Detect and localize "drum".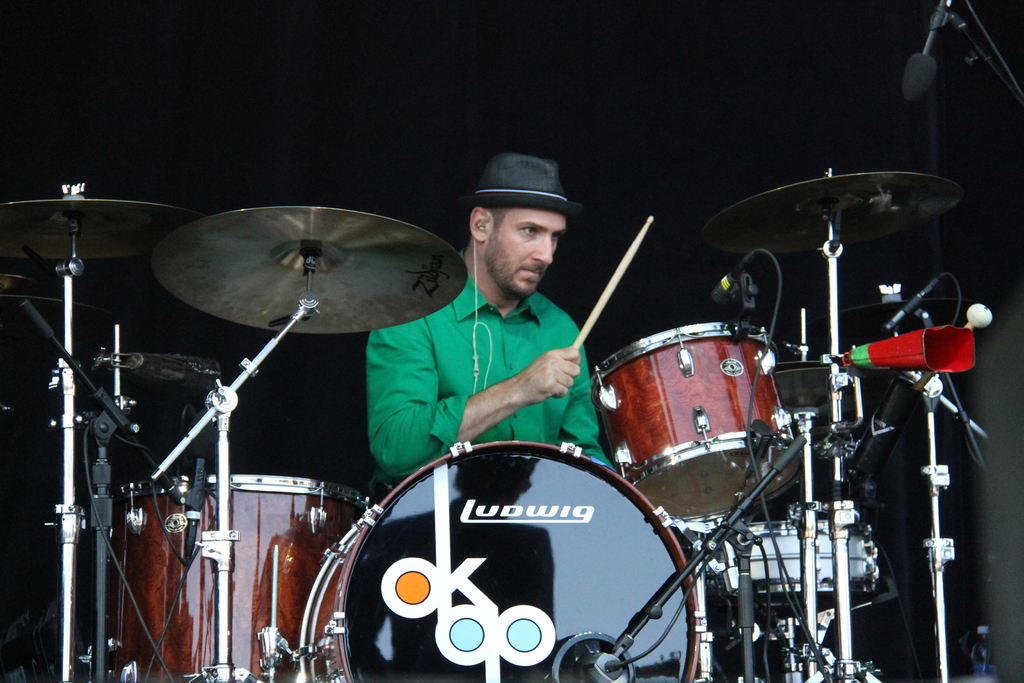
Localized at {"left": 594, "top": 322, "right": 806, "bottom": 520}.
